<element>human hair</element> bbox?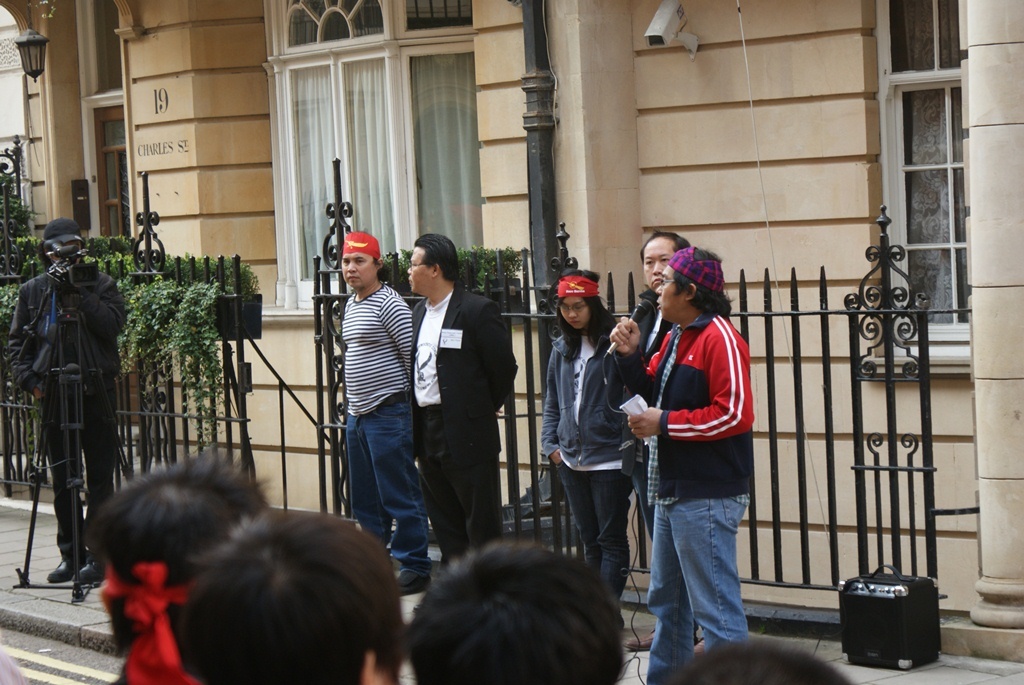
box(412, 232, 455, 280)
